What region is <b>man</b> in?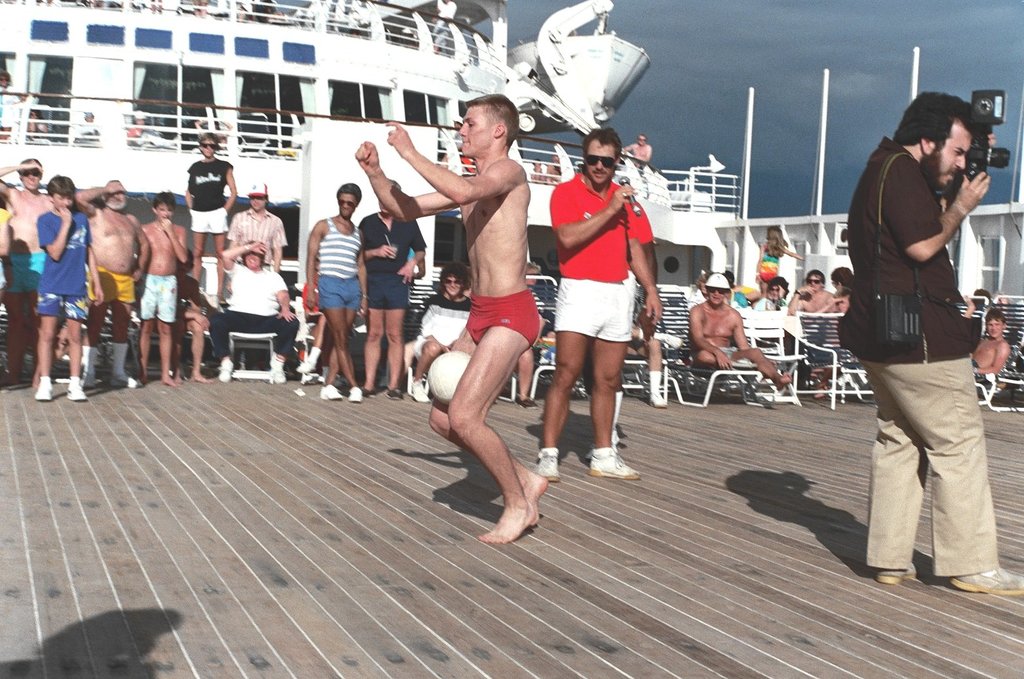
[left=791, top=270, right=843, bottom=316].
